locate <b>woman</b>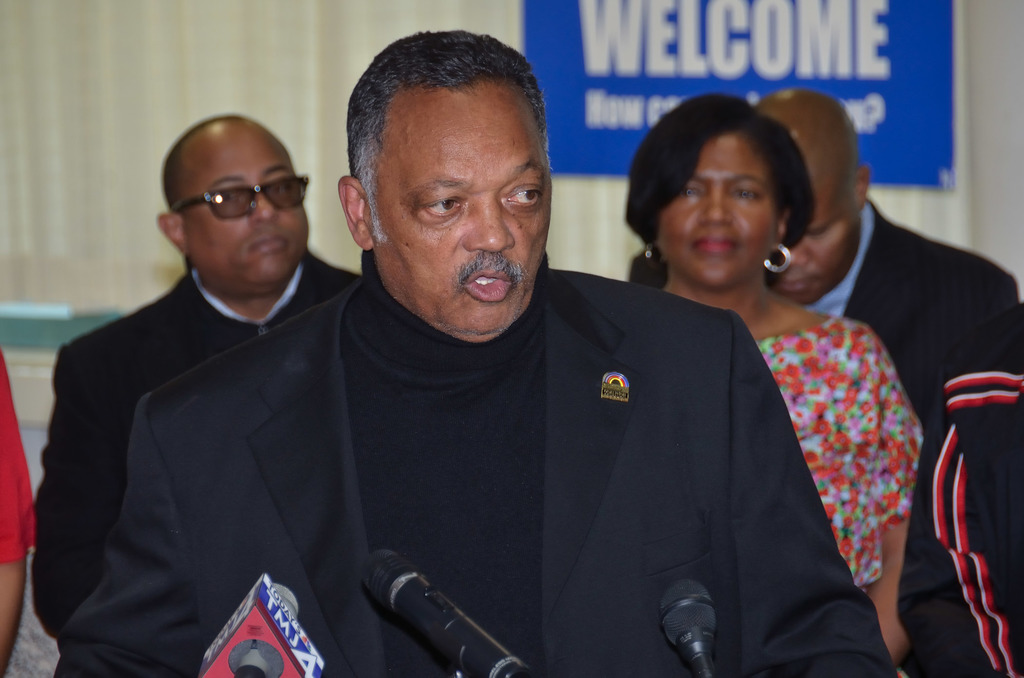
left=623, top=95, right=938, bottom=667
